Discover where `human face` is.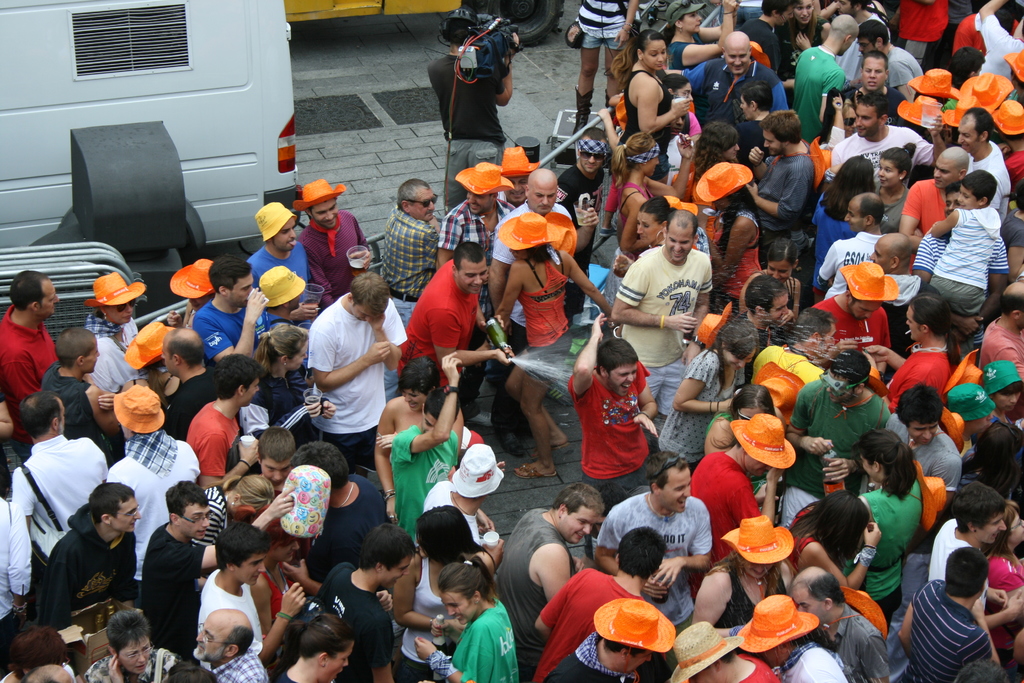
Discovered at Rect(881, 161, 900, 183).
